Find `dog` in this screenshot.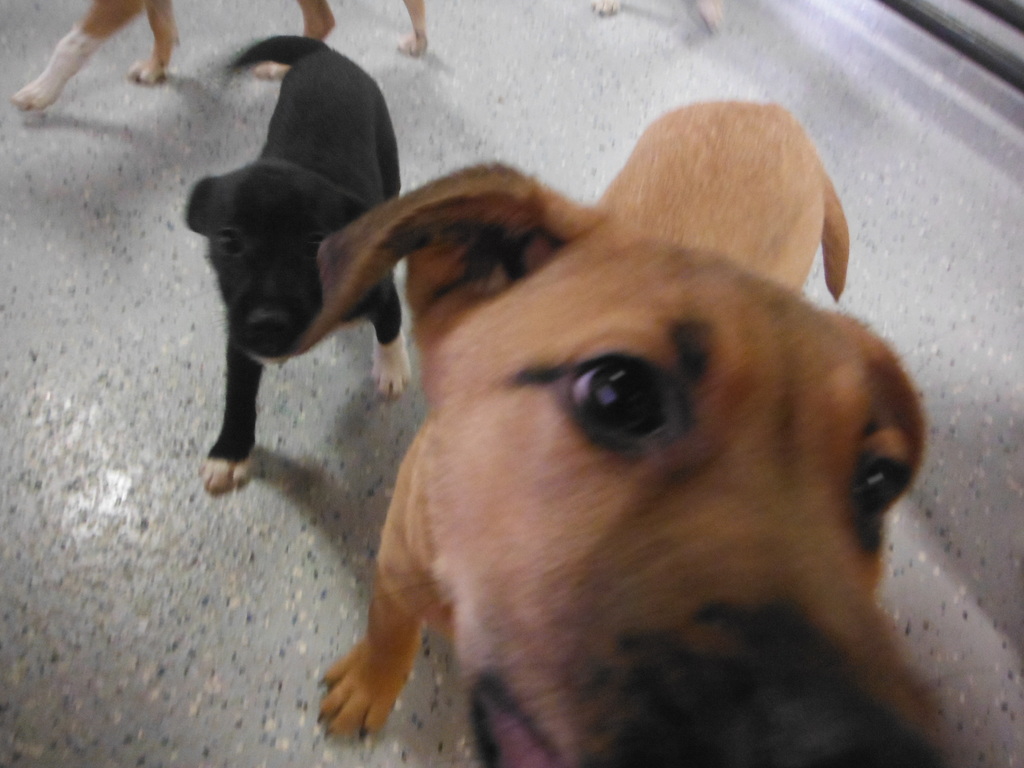
The bounding box for `dog` is [587,0,728,37].
